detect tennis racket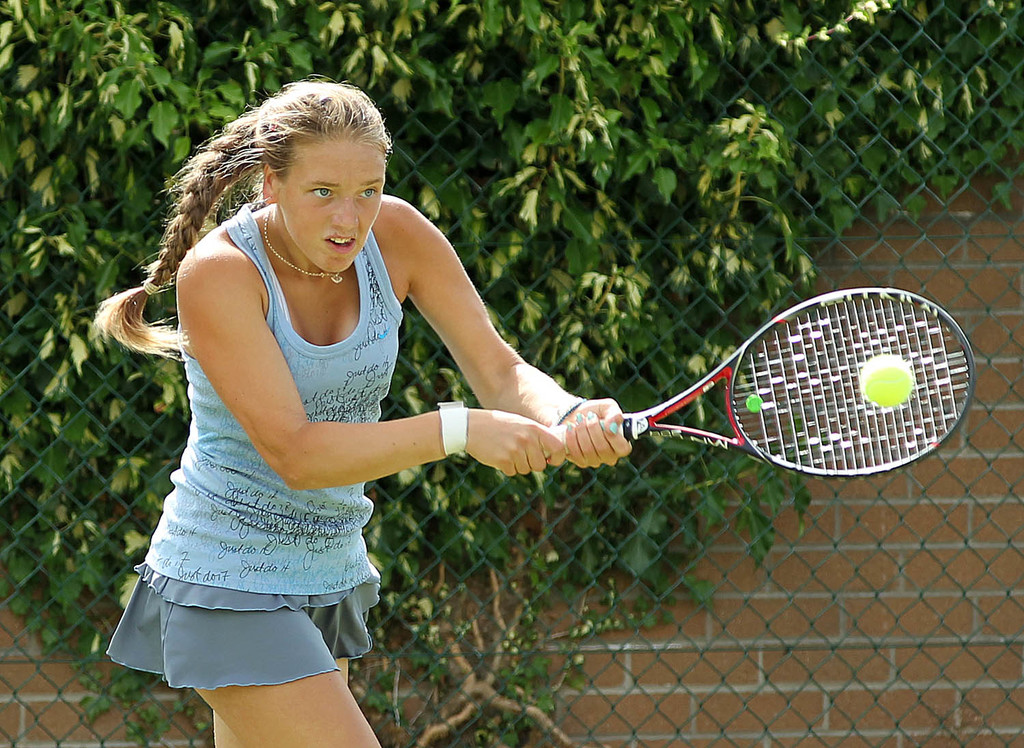
locate(541, 285, 978, 484)
